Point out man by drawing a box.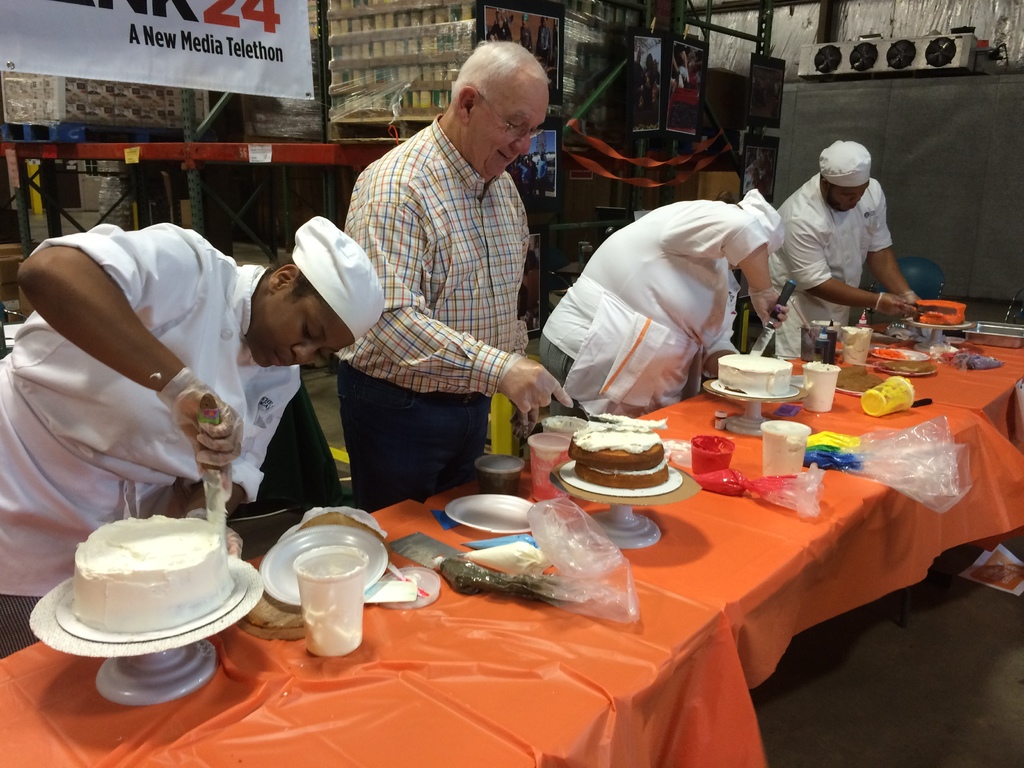
BBox(778, 143, 941, 362).
